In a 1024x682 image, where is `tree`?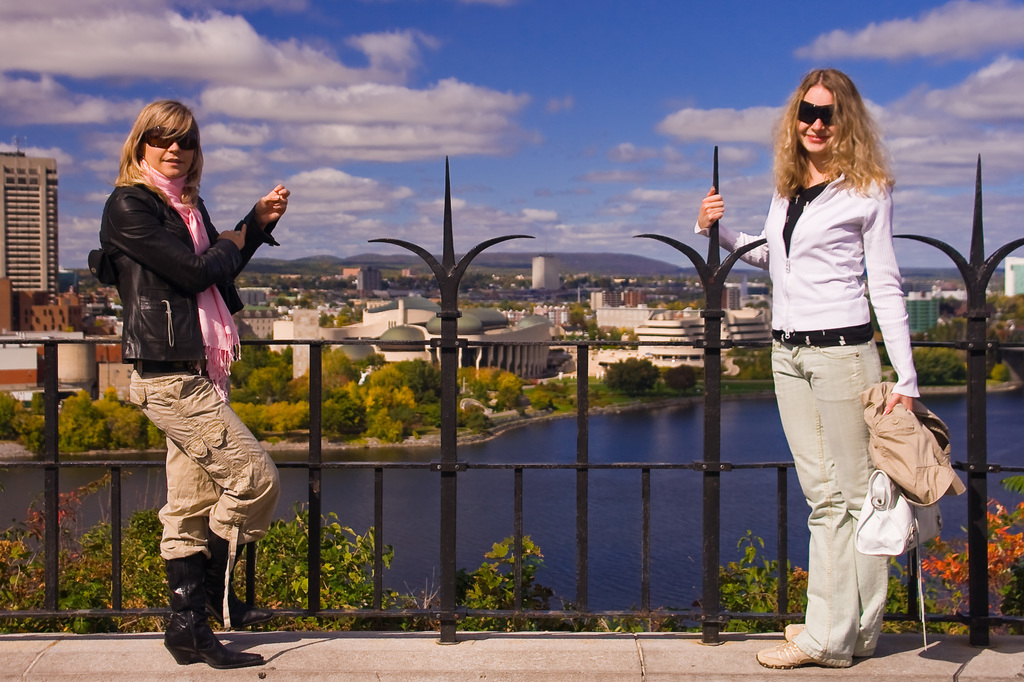
[x1=7, y1=327, x2=544, y2=441].
